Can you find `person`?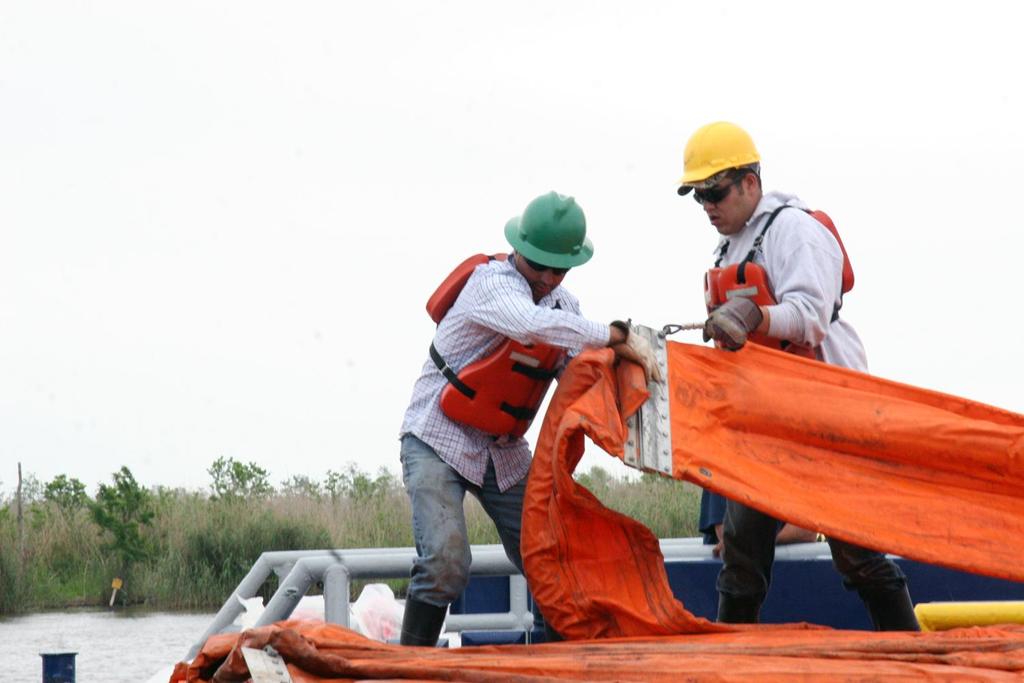
Yes, bounding box: crop(674, 104, 929, 635).
